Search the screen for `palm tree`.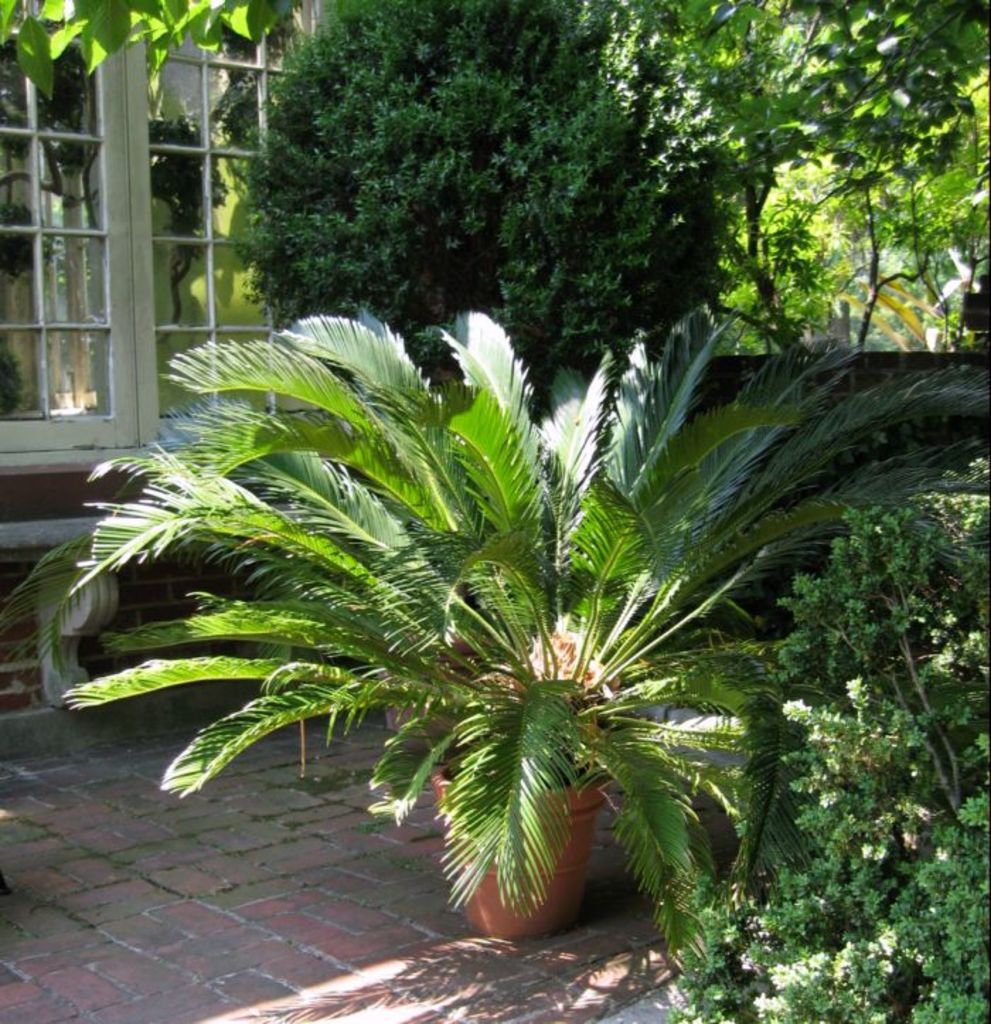
Found at region(723, 423, 958, 742).
